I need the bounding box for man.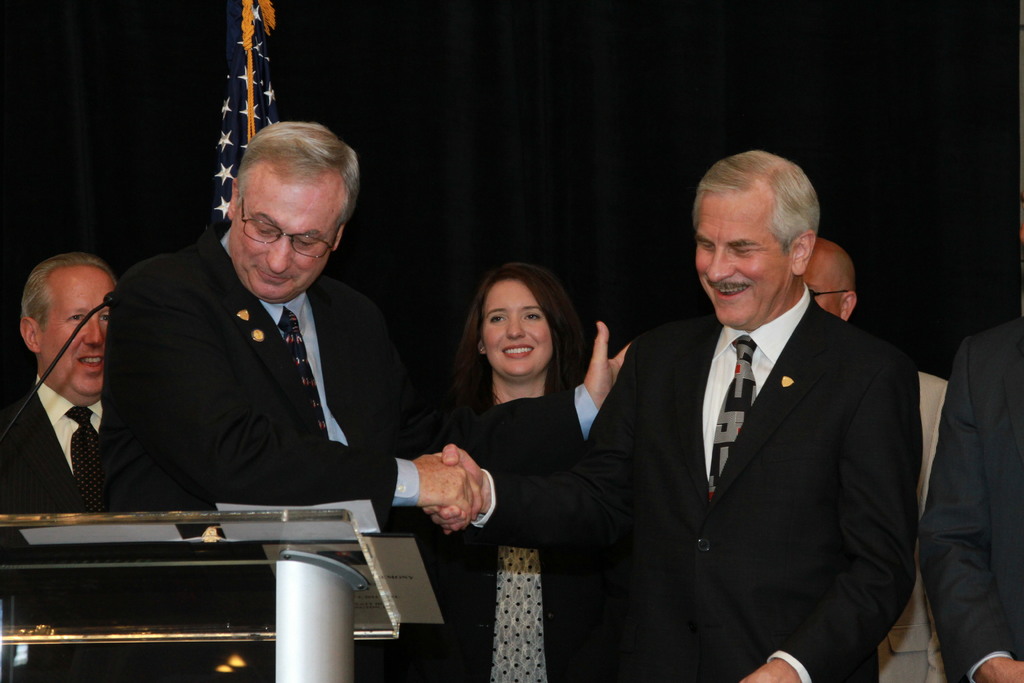
Here it is: [0,253,123,516].
